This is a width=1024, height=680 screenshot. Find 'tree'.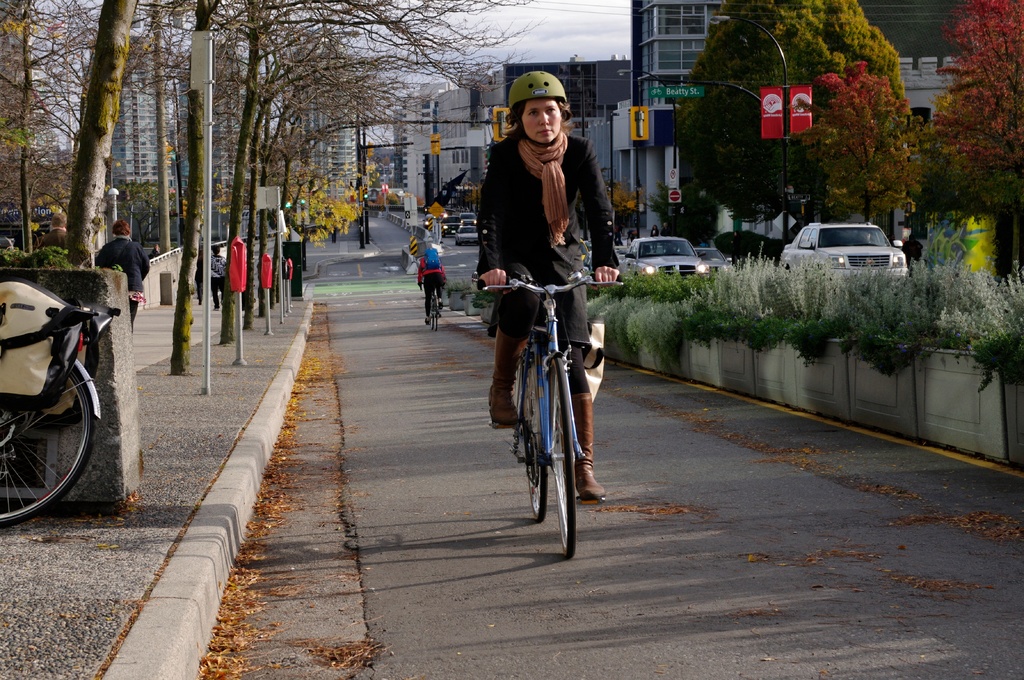
Bounding box: 602 182 652 240.
